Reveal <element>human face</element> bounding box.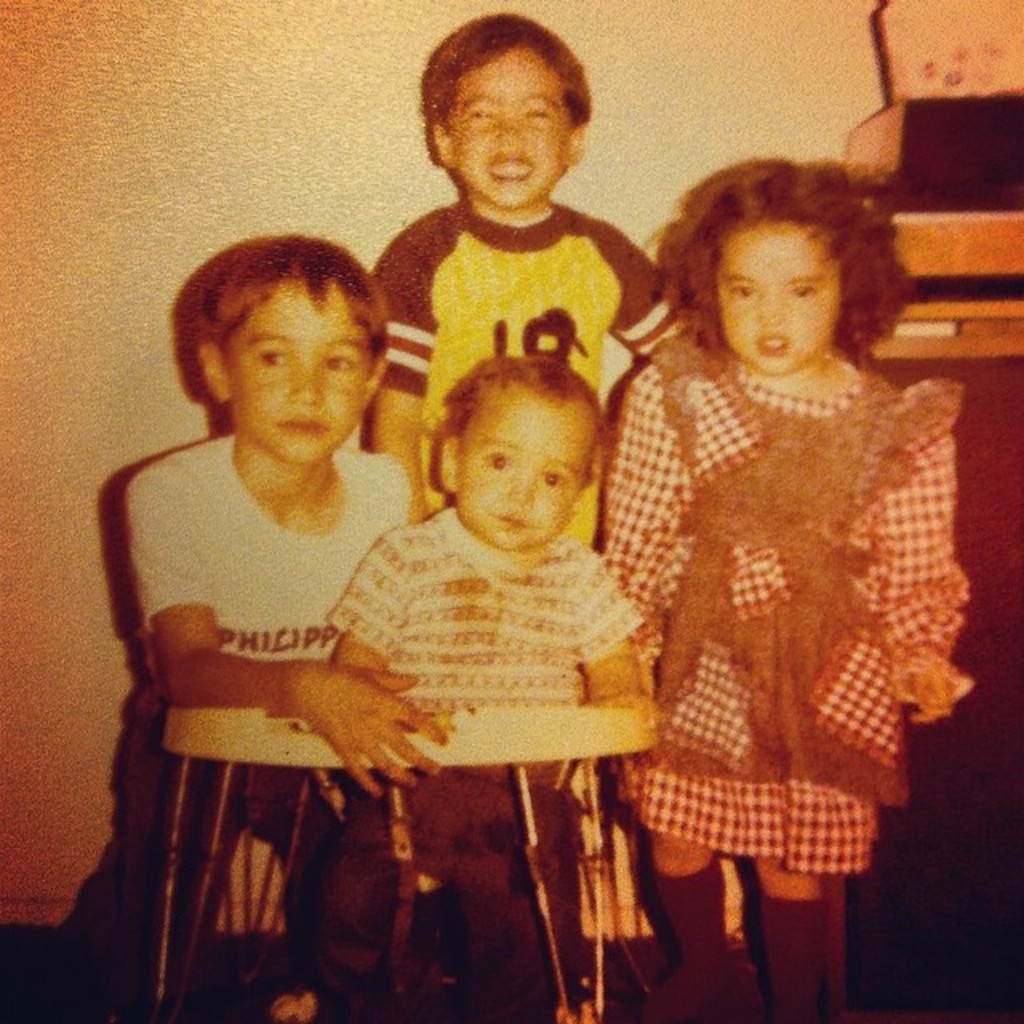
Revealed: box=[461, 390, 594, 547].
